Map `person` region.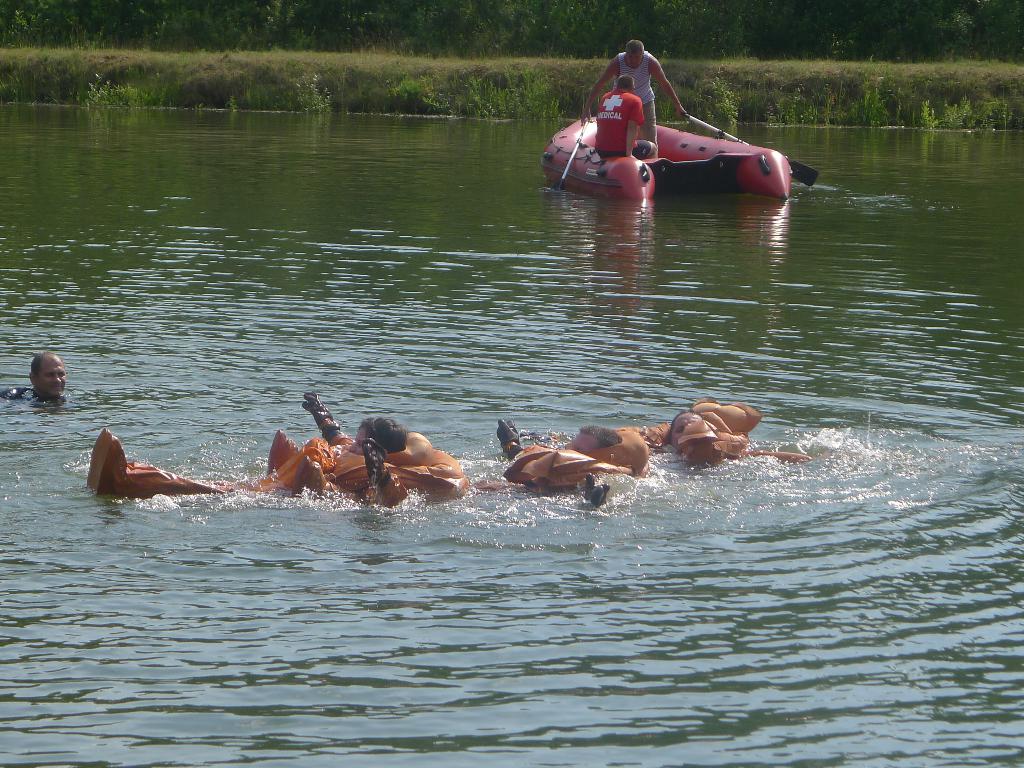
Mapped to box(19, 351, 83, 413).
